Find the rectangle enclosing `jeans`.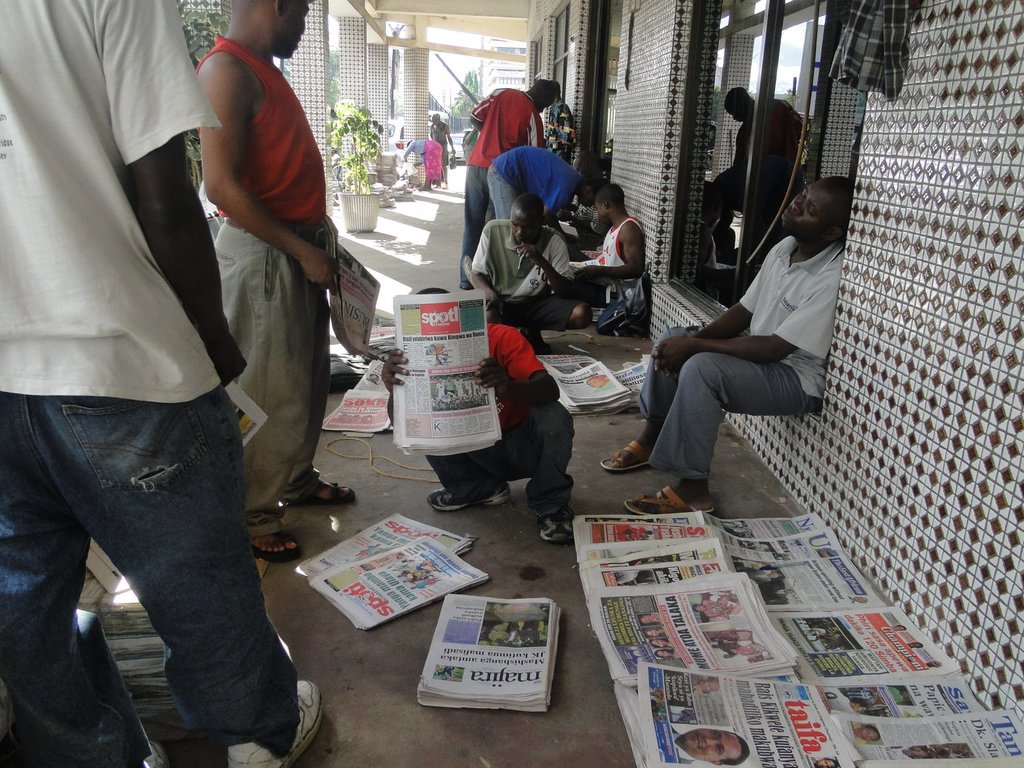
[458,161,495,285].
